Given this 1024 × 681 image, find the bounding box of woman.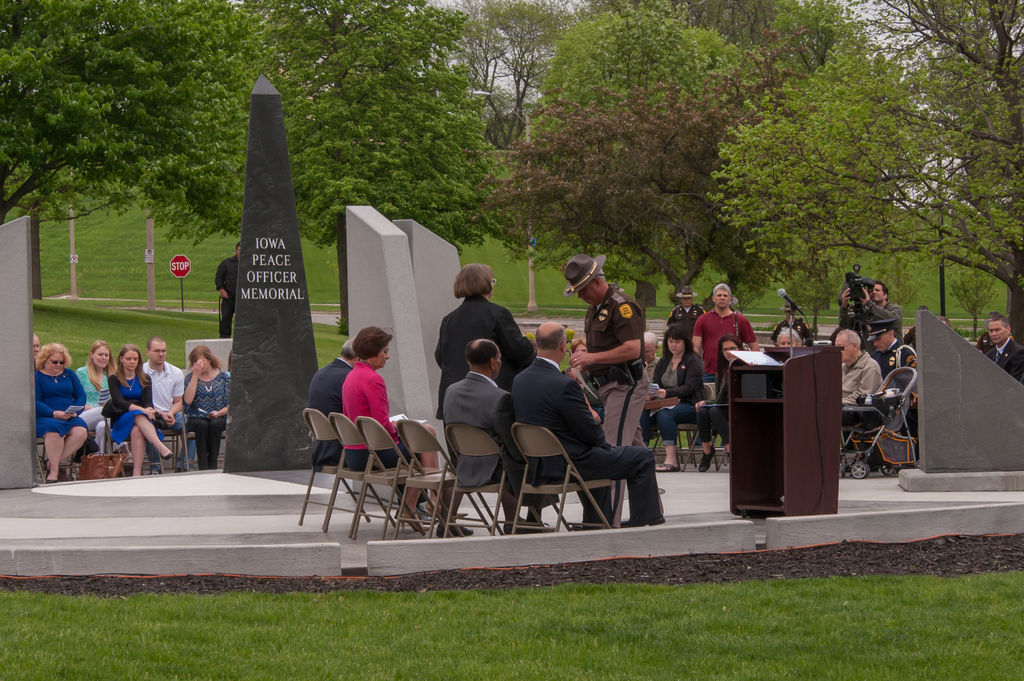
crop(520, 303, 648, 540).
